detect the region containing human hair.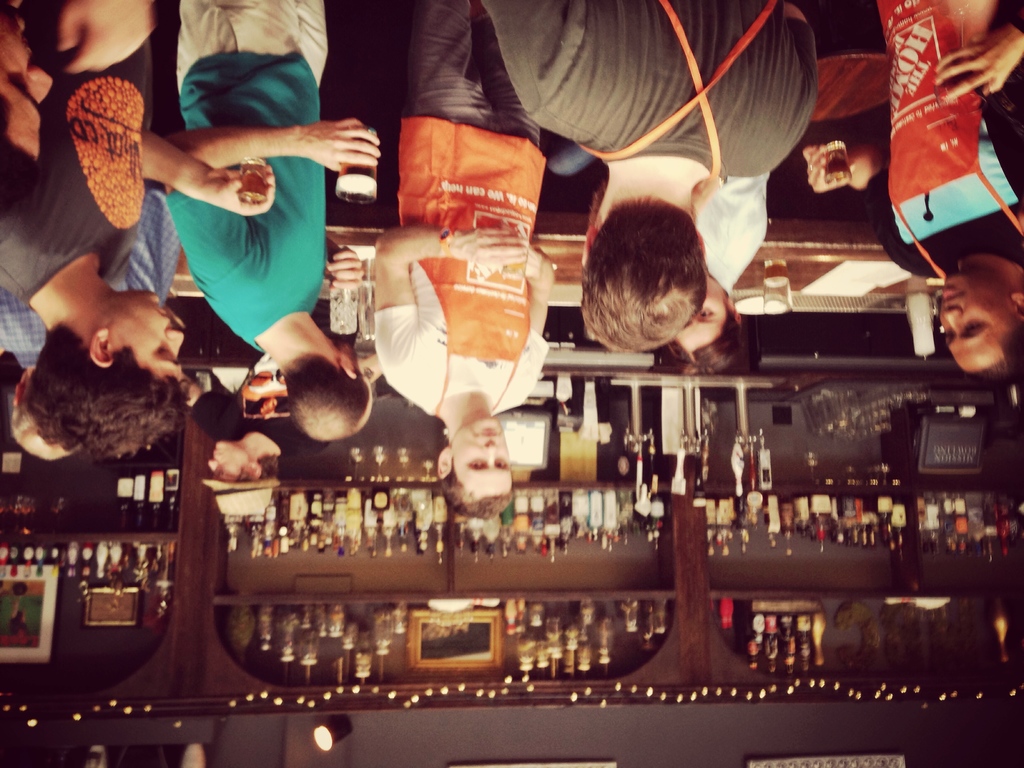
(0, 90, 41, 224).
